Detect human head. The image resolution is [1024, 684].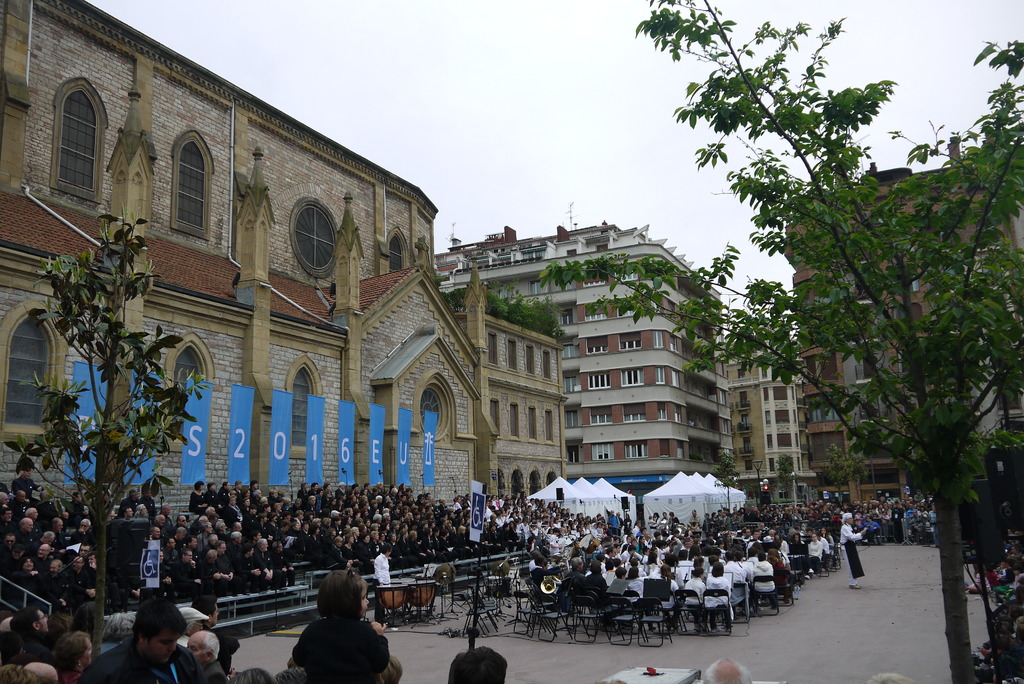
(x1=24, y1=469, x2=36, y2=478).
